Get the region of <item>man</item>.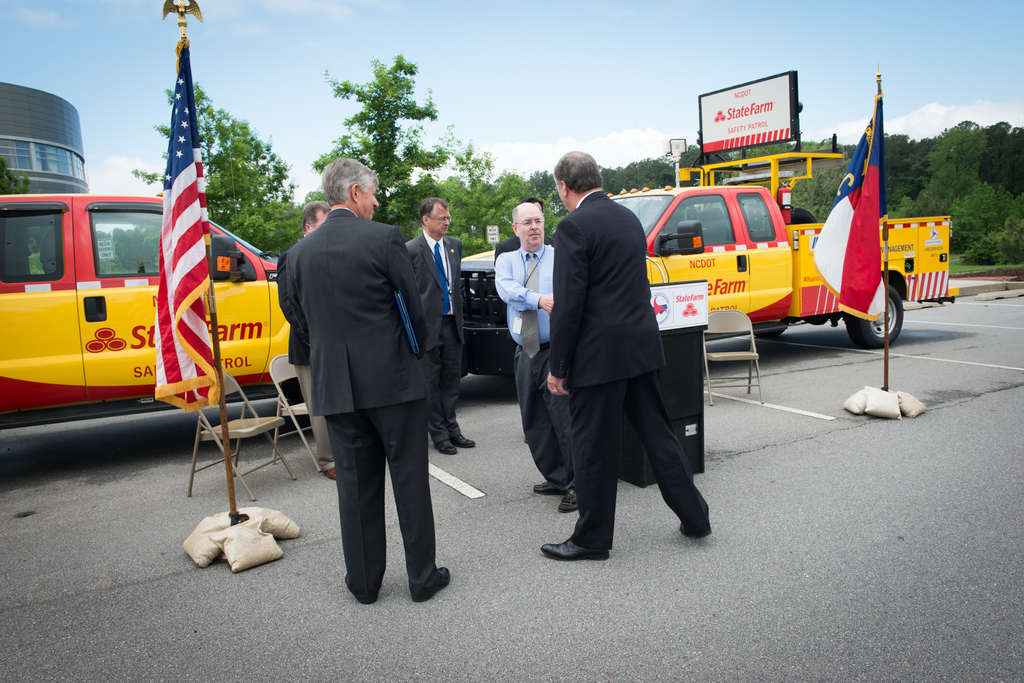
(left=273, top=198, right=337, bottom=478).
